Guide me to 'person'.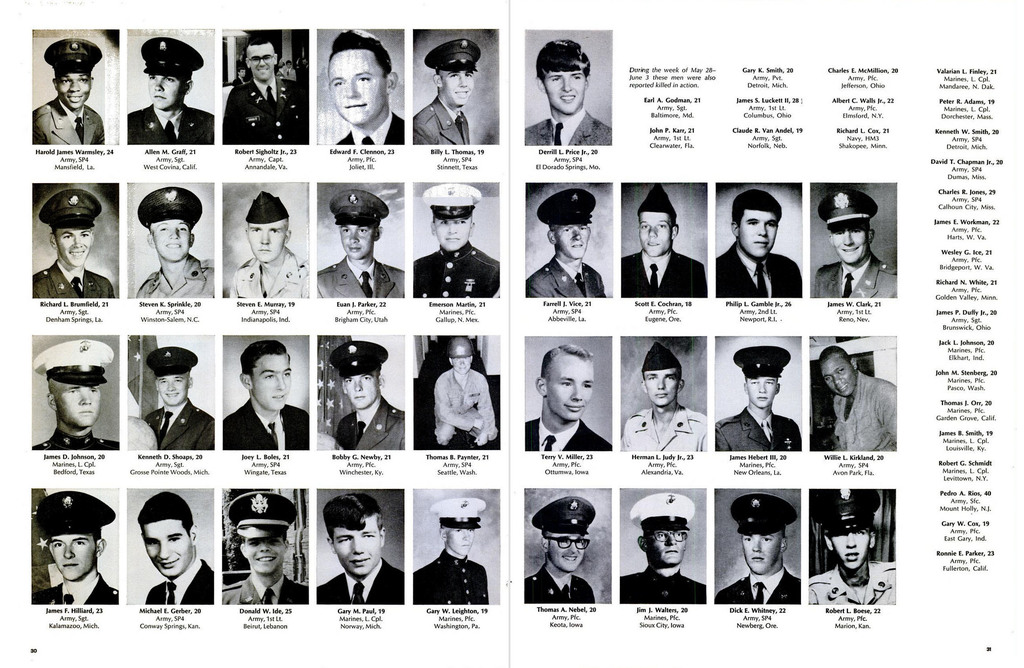
Guidance: crop(813, 342, 899, 453).
